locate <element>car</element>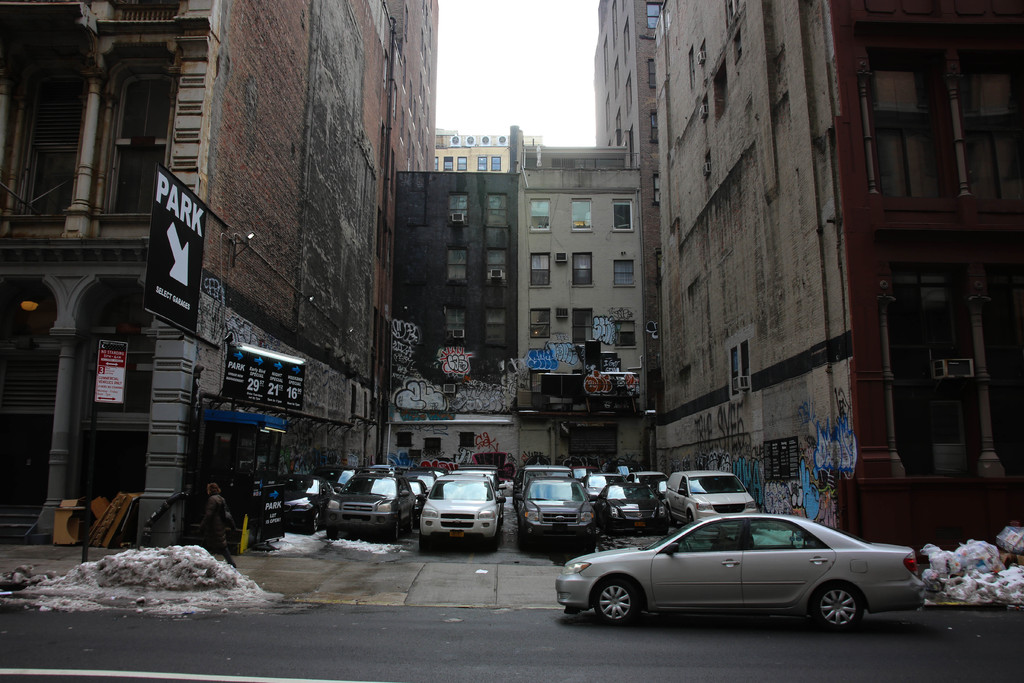
region(666, 469, 753, 520)
